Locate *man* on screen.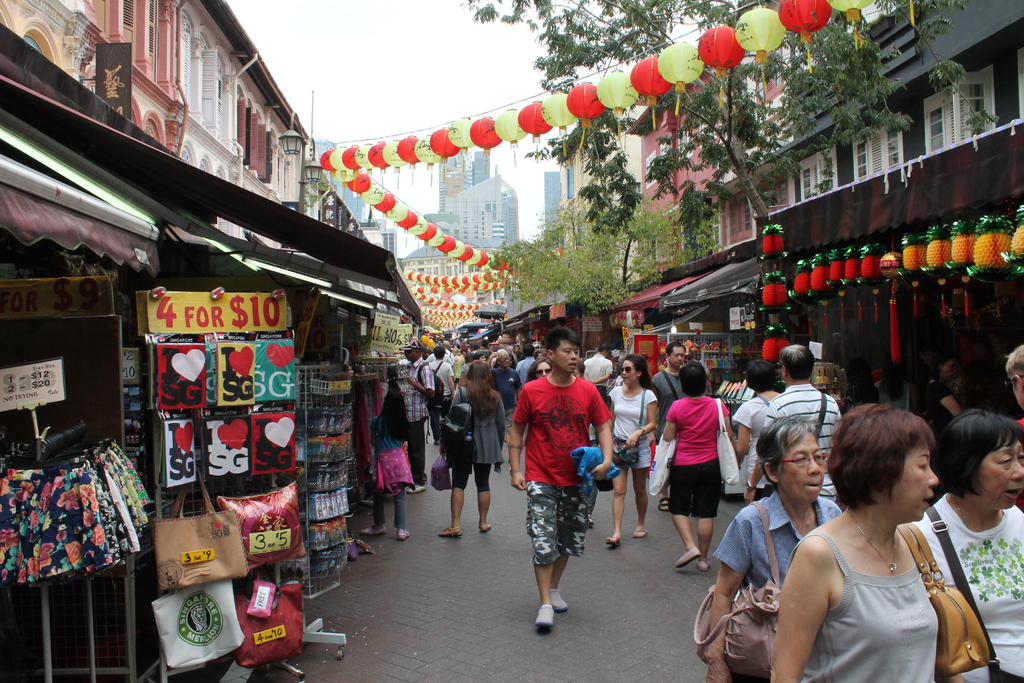
On screen at crop(1009, 342, 1023, 430).
